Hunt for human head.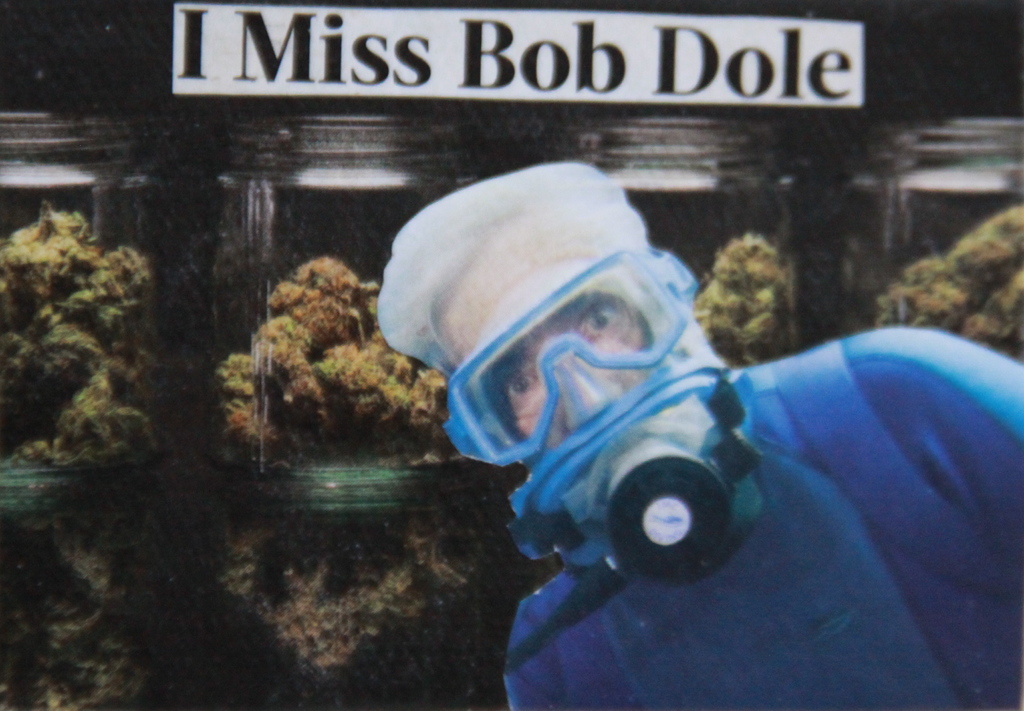
Hunted down at box(374, 157, 772, 591).
